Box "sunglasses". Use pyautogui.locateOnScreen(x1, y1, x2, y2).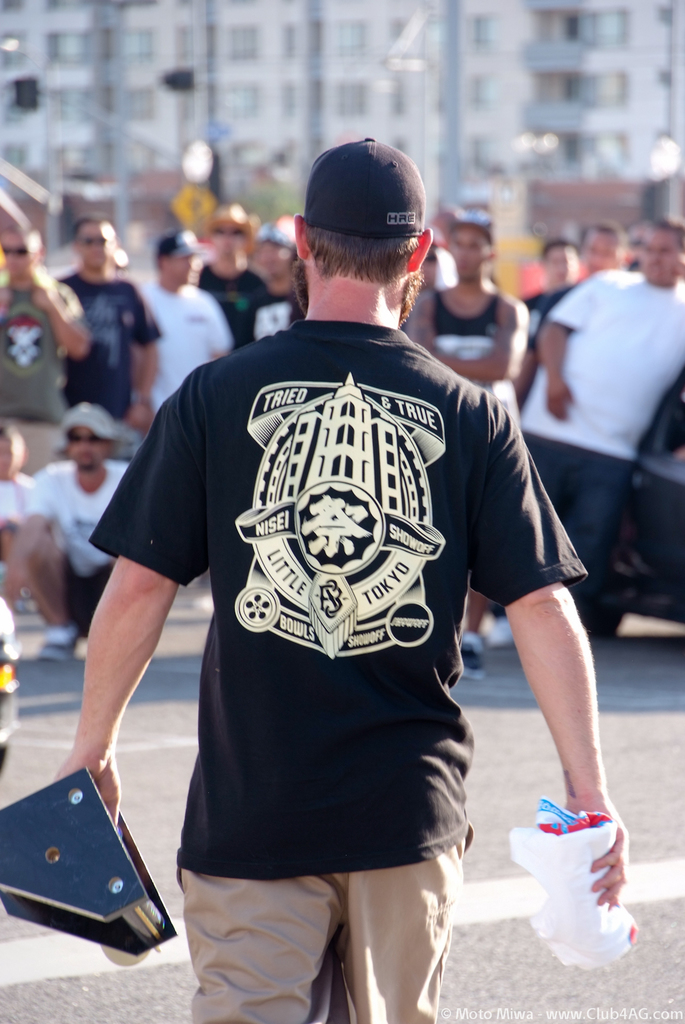
pyautogui.locateOnScreen(1, 245, 30, 258).
